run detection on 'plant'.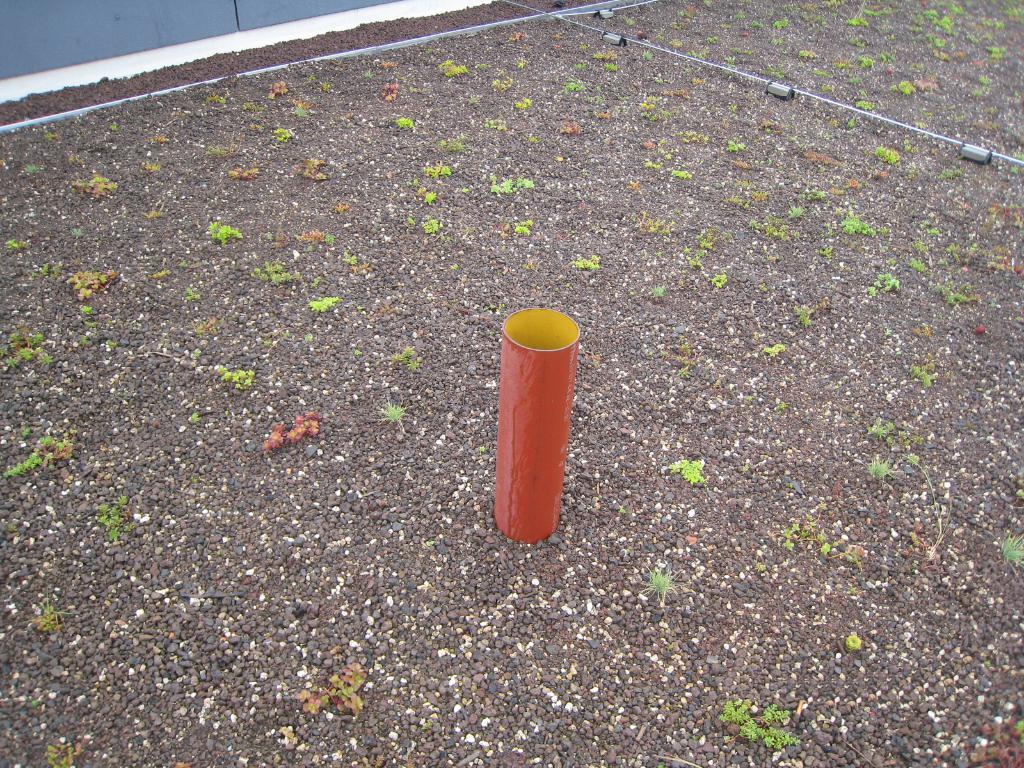
Result: (865,452,902,486).
